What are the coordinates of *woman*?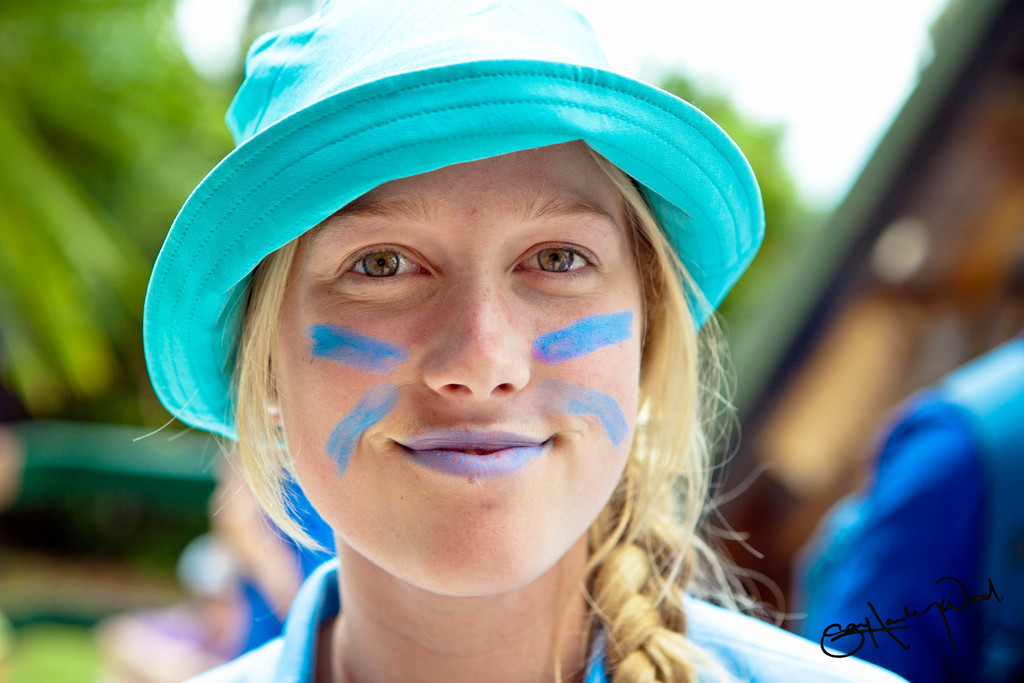
x1=85 y1=65 x2=881 y2=665.
